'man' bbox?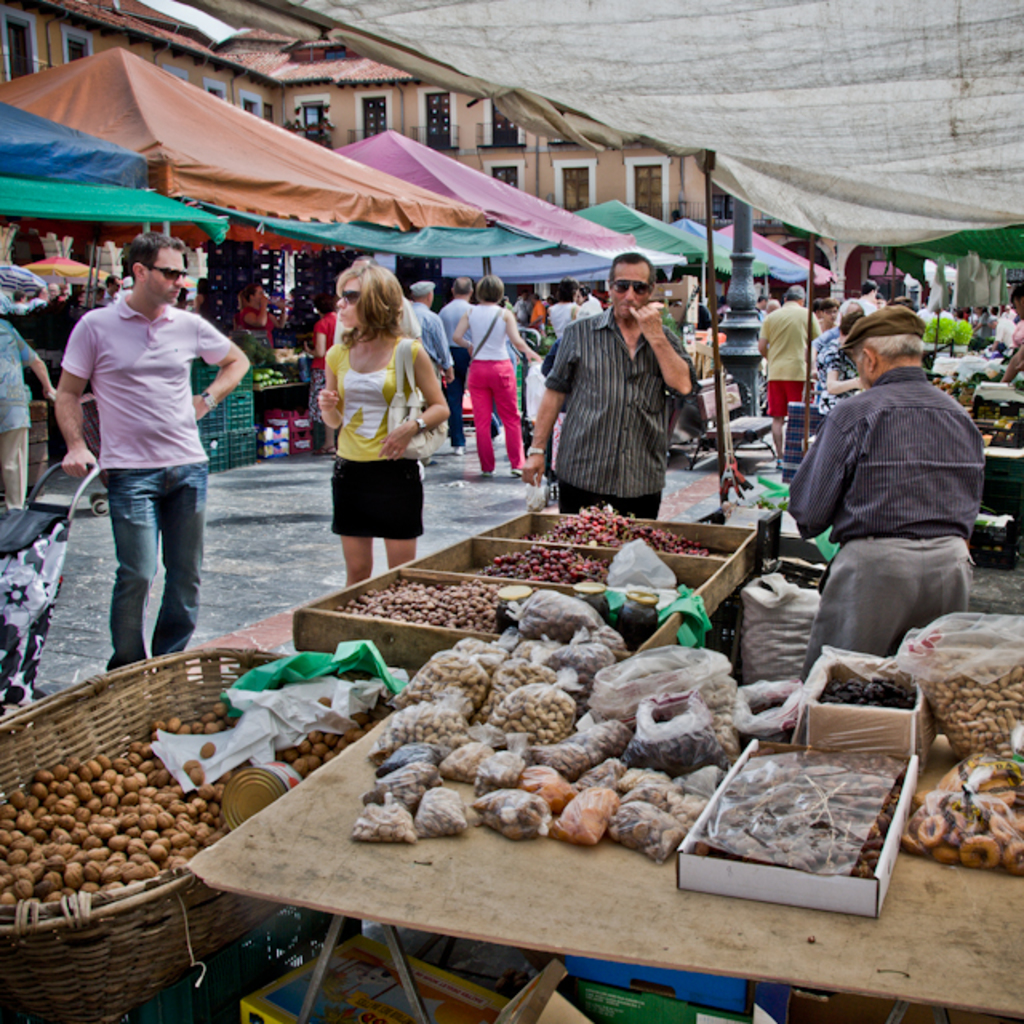
BBox(758, 282, 824, 459)
